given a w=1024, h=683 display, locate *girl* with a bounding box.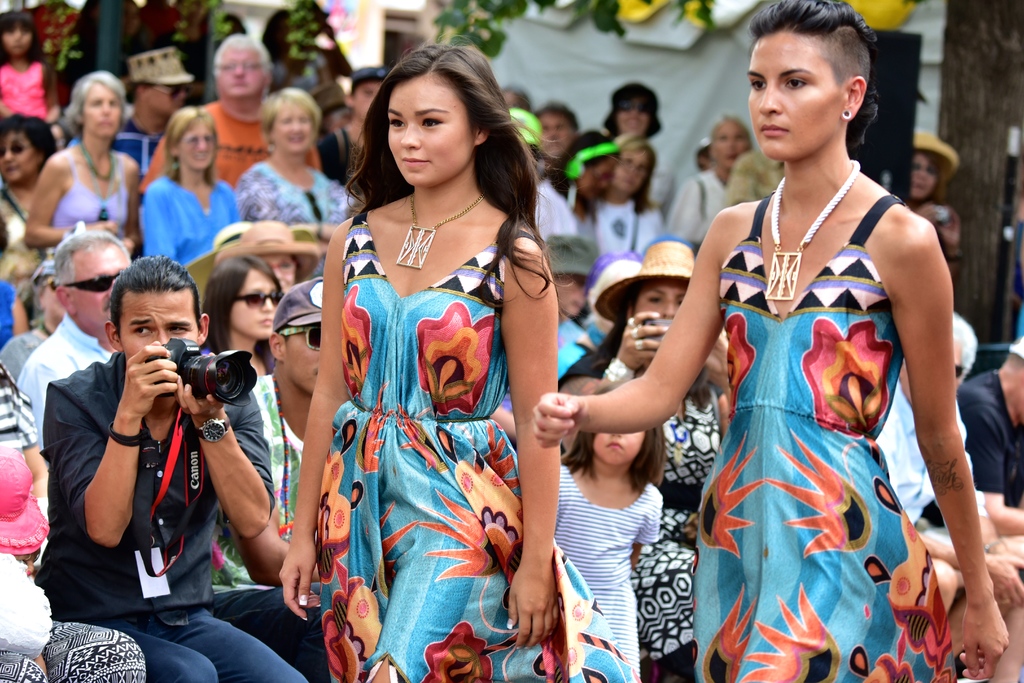
Located: select_region(276, 35, 643, 682).
